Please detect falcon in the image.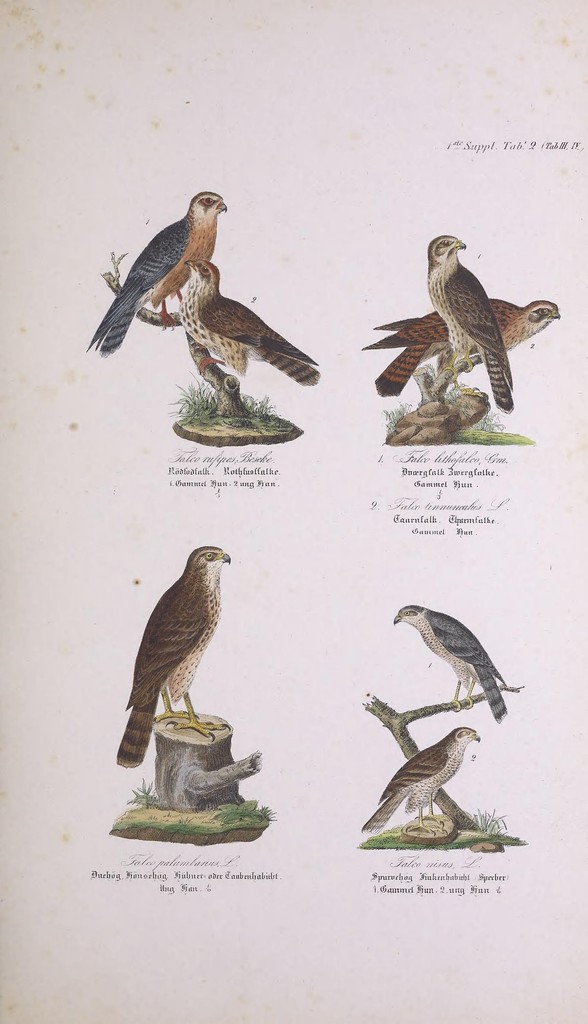
bbox=(389, 595, 507, 723).
